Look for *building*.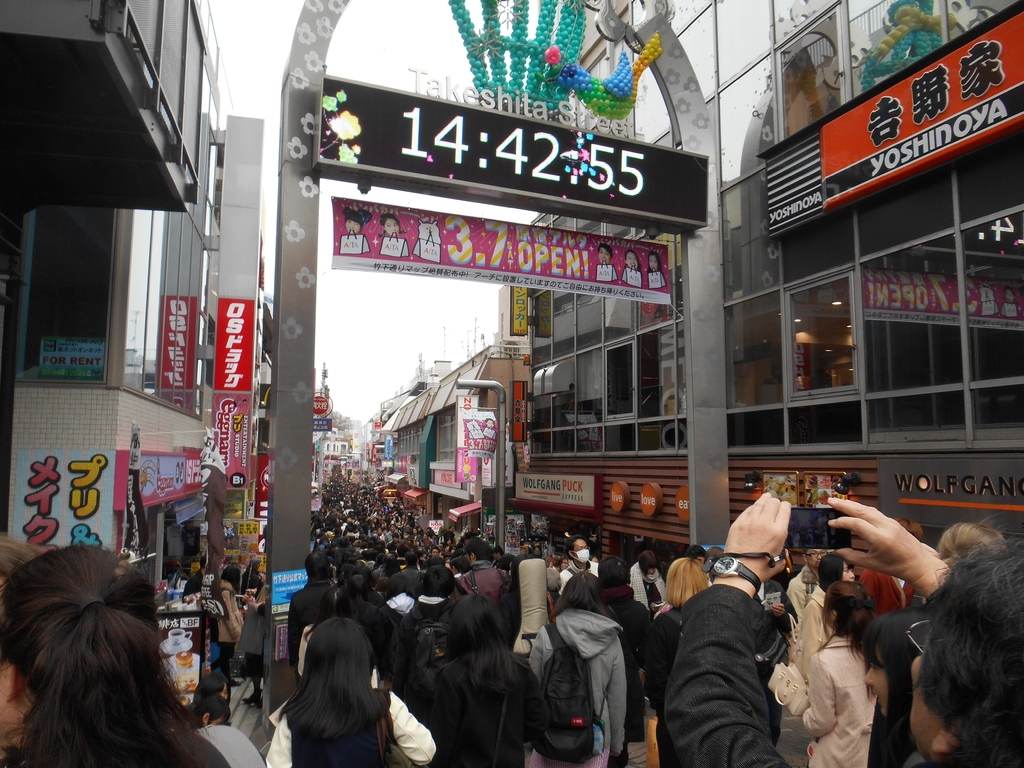
Found: <region>0, 0, 269, 597</region>.
